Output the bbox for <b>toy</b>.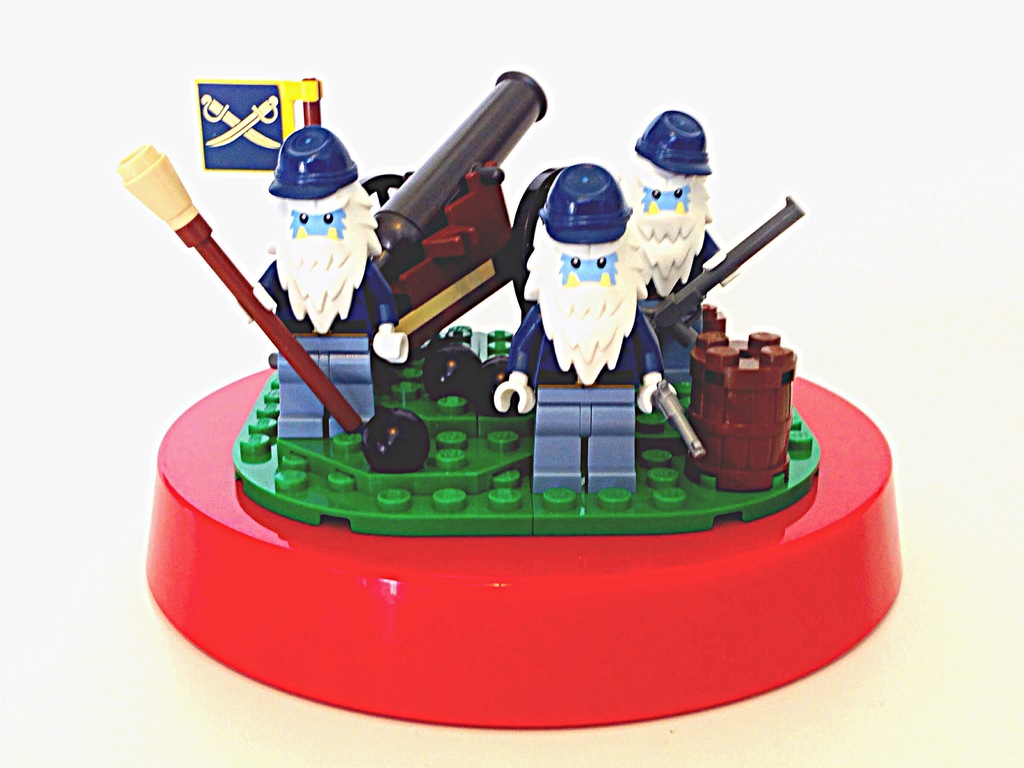
{"left": 269, "top": 69, "right": 549, "bottom": 396}.
